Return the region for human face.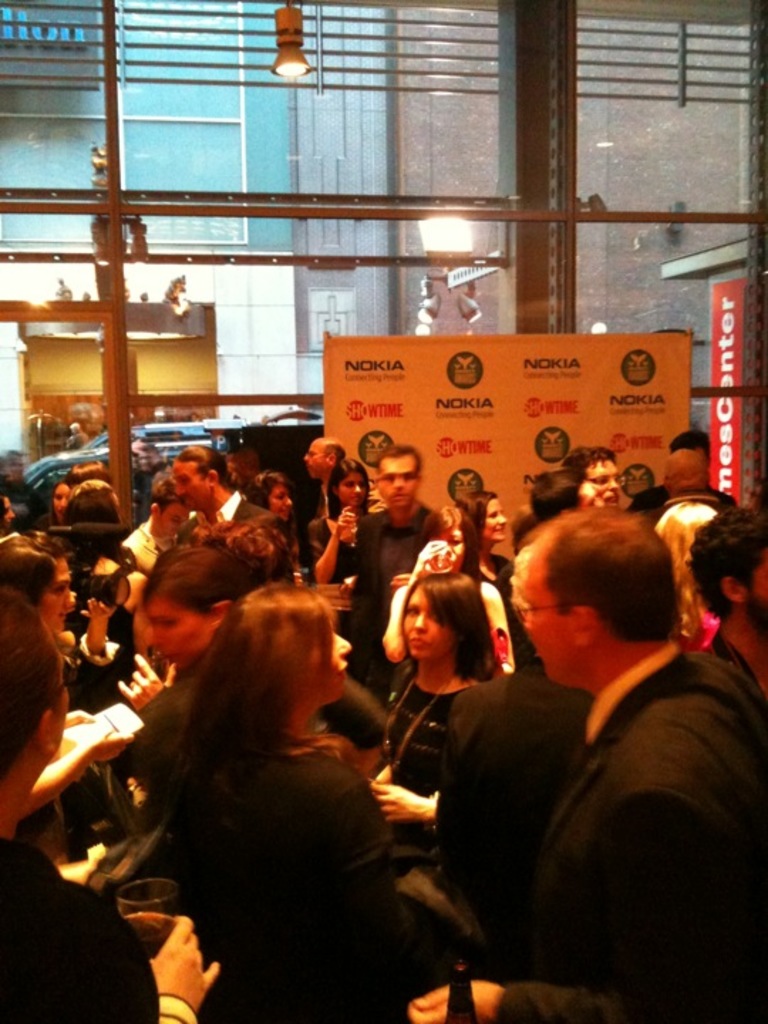
{"left": 149, "top": 594, "right": 213, "bottom": 677}.
